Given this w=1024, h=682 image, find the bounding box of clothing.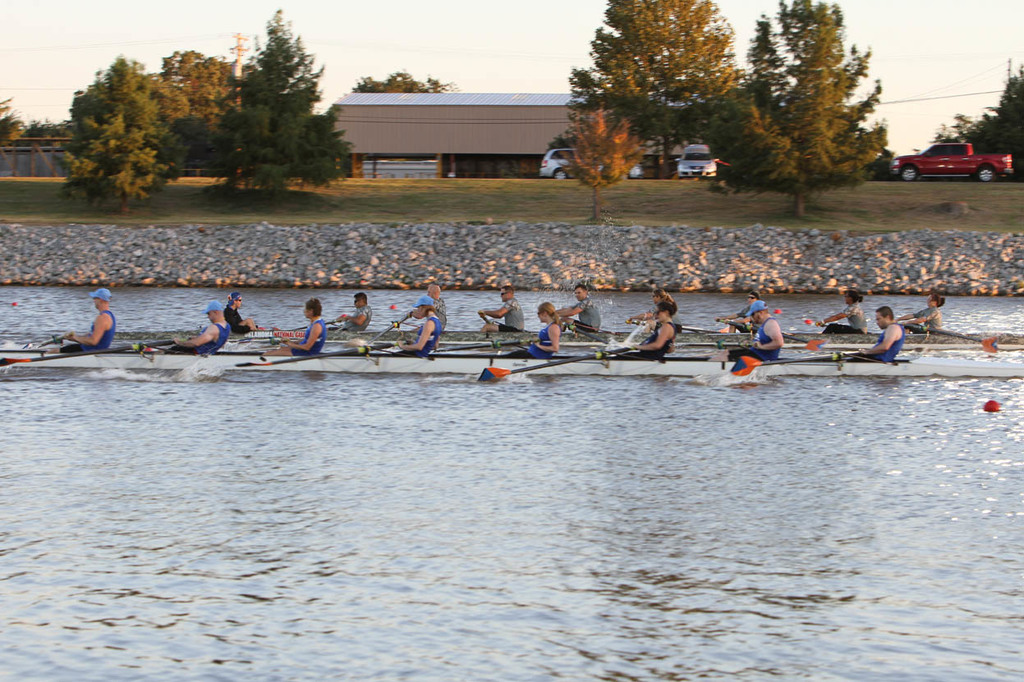
<bbox>187, 327, 231, 352</bbox>.
